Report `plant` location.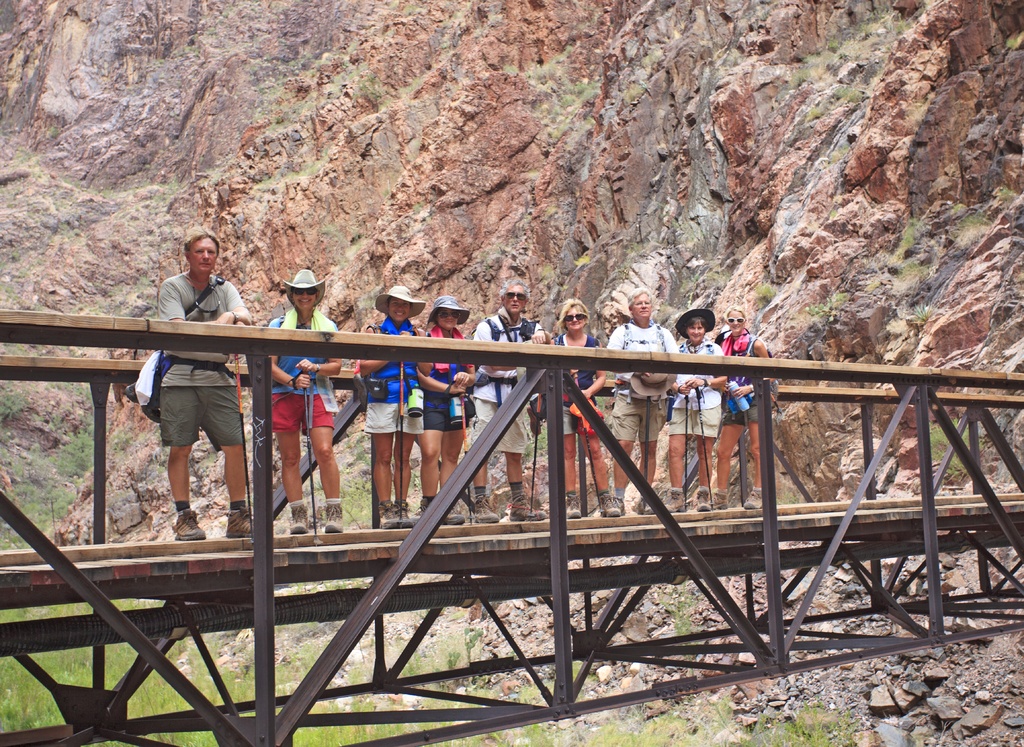
Report: 962/212/988/230.
